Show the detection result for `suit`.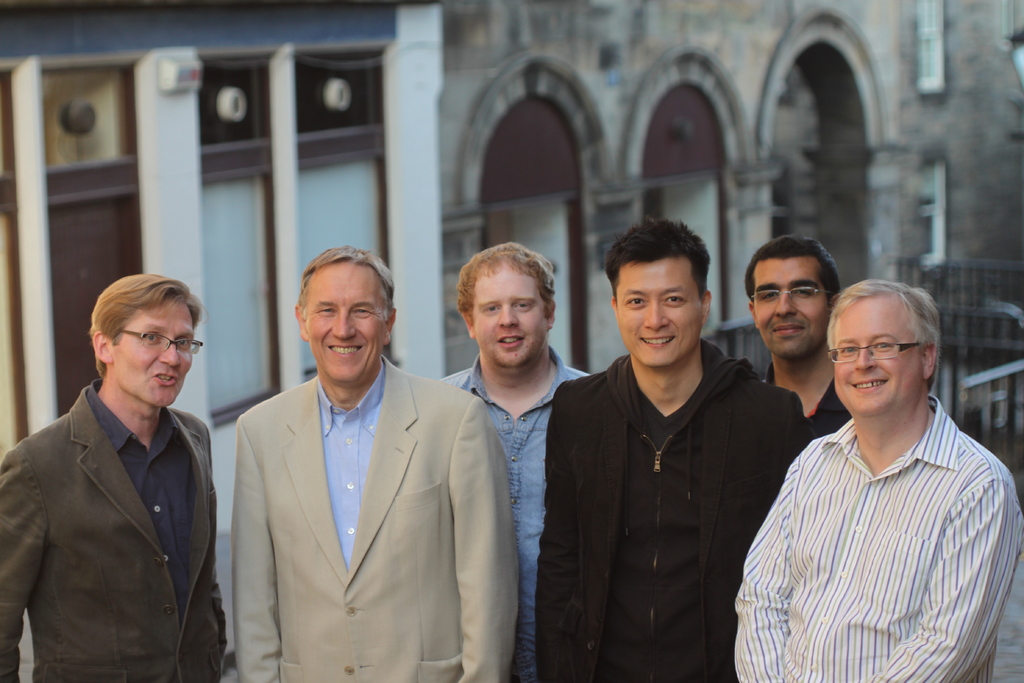
[214,280,508,675].
